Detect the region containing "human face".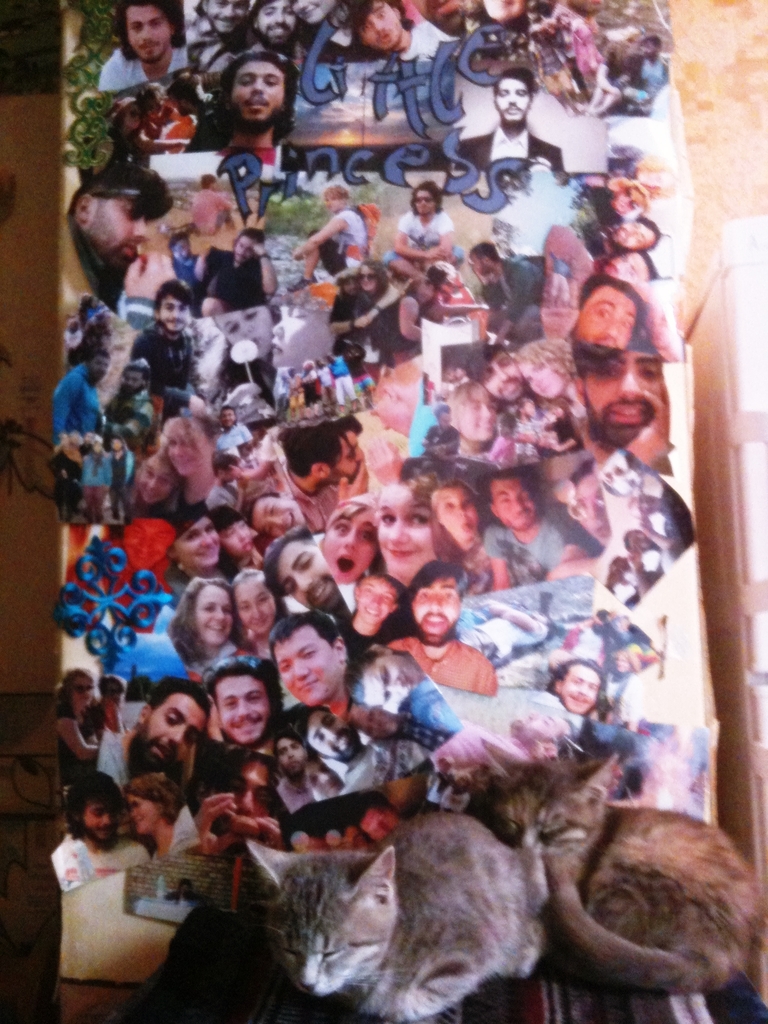
{"left": 322, "top": 506, "right": 378, "bottom": 583}.
